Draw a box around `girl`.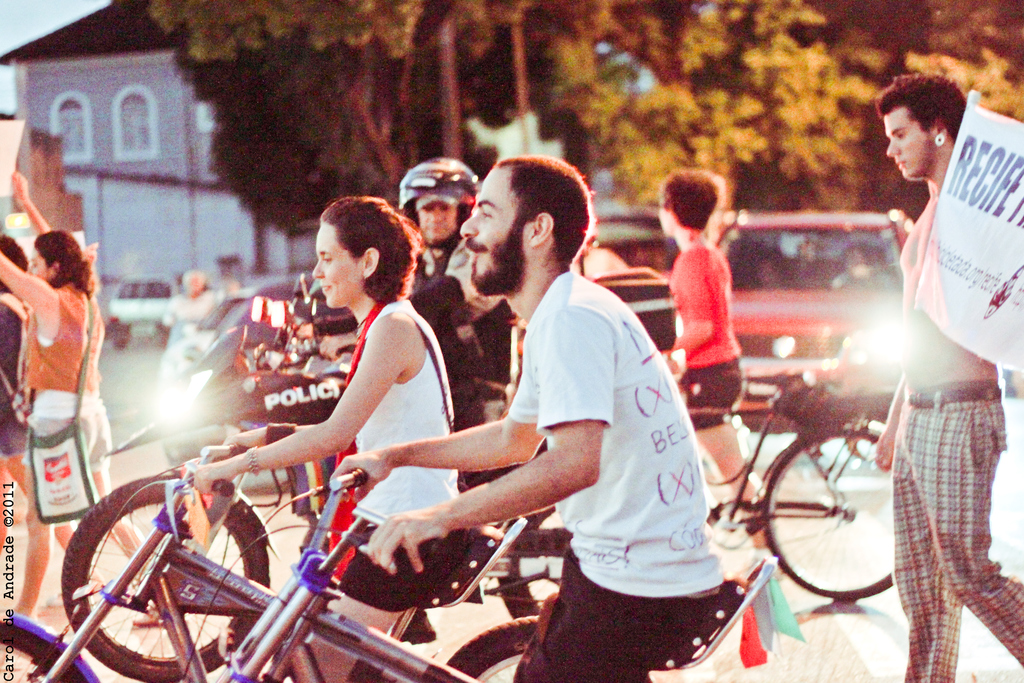
[x1=182, y1=197, x2=461, y2=682].
